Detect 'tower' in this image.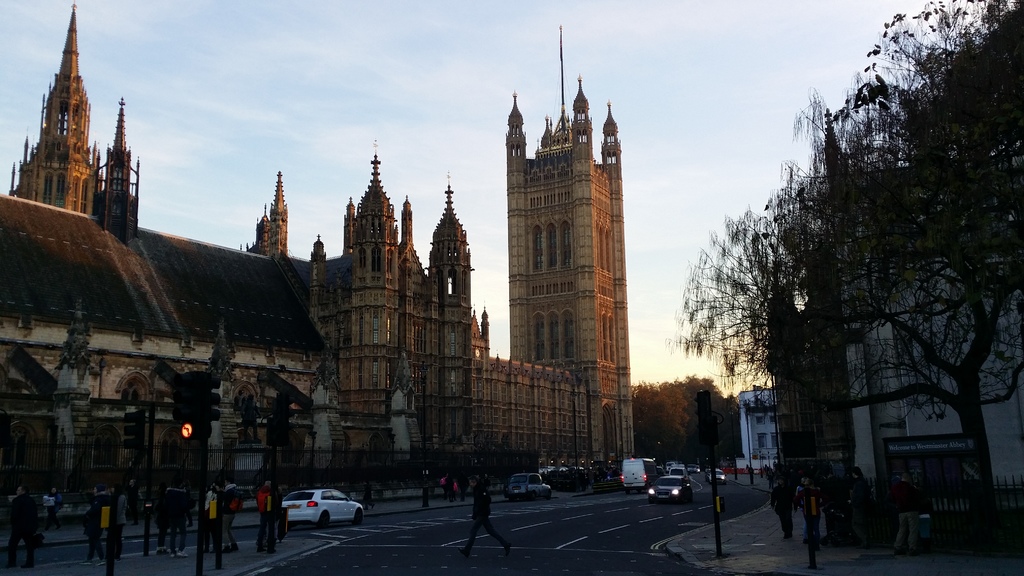
Detection: {"left": 425, "top": 168, "right": 474, "bottom": 449}.
